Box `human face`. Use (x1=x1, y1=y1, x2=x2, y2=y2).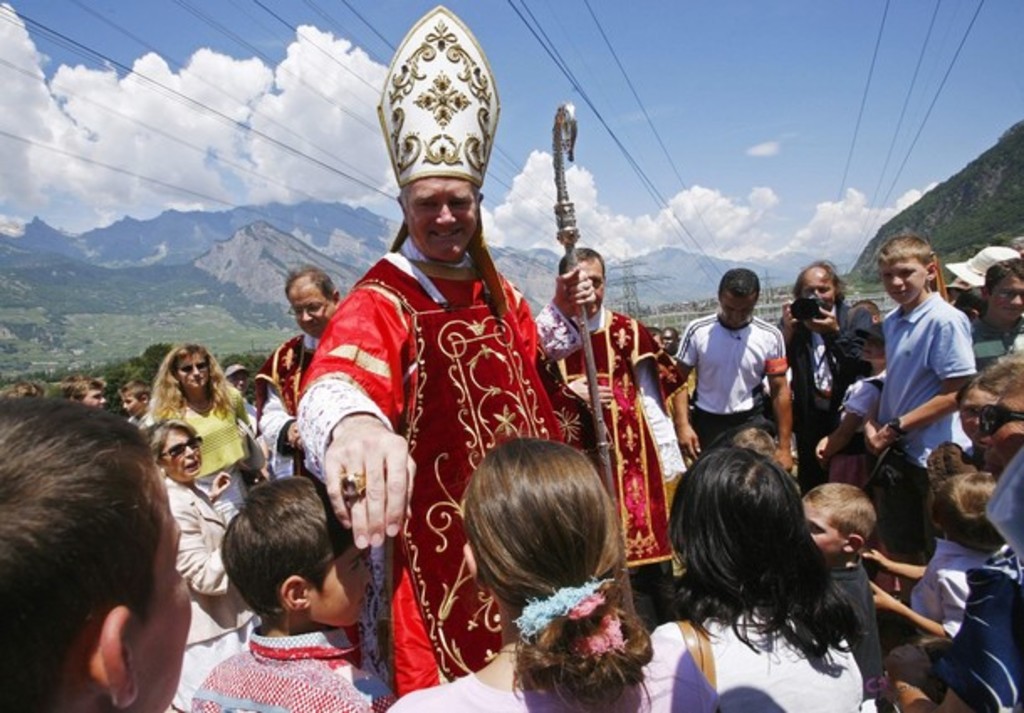
(x1=173, y1=356, x2=210, y2=396).
